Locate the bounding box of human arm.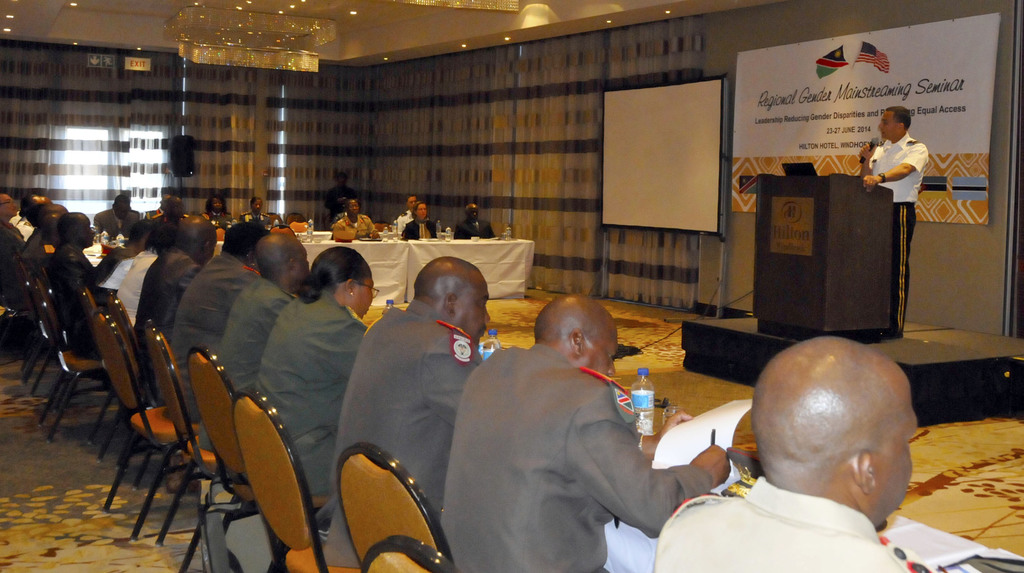
Bounding box: Rect(330, 306, 385, 390).
